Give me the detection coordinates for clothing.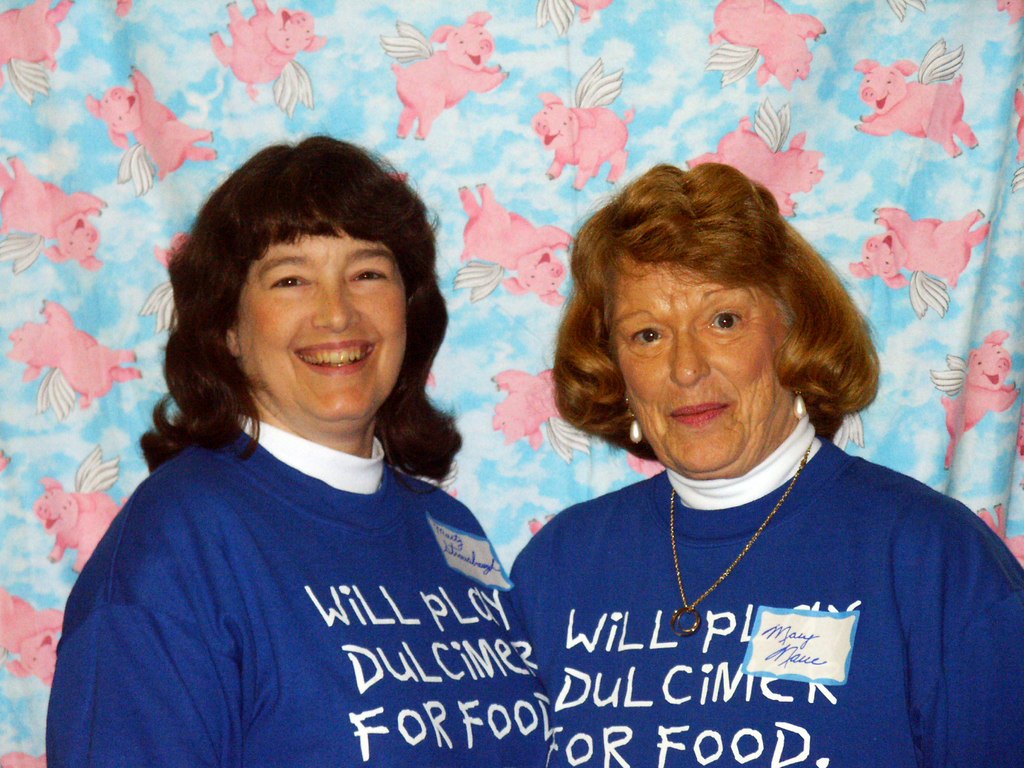
[495,389,1009,713].
